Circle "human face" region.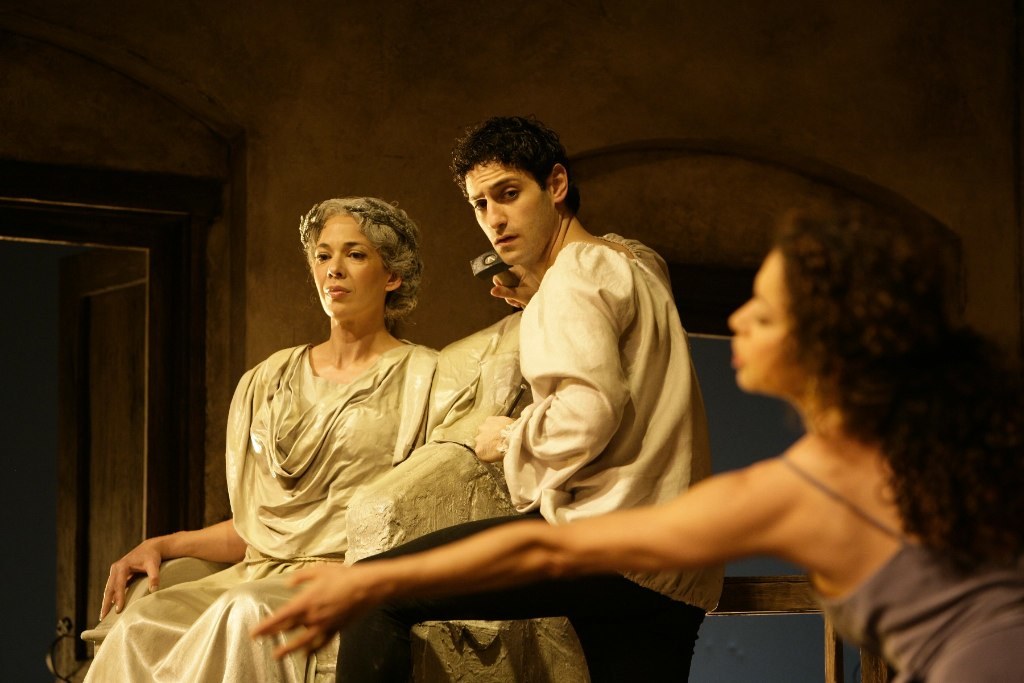
Region: pyautogui.locateOnScreen(464, 159, 553, 266).
